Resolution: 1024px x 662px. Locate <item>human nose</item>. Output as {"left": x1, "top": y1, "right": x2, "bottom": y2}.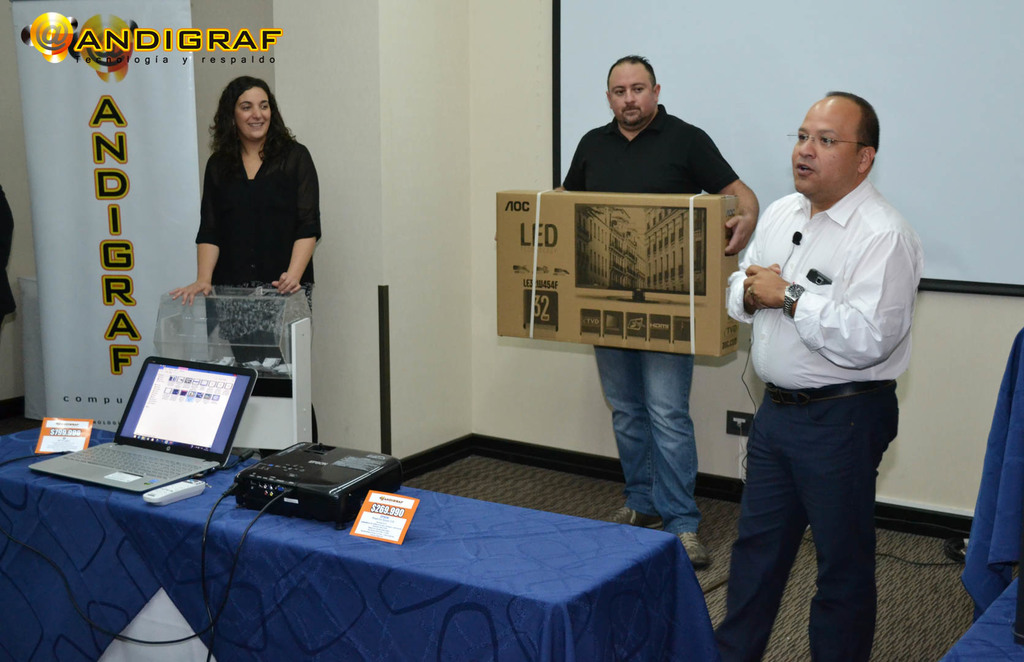
{"left": 797, "top": 138, "right": 815, "bottom": 156}.
